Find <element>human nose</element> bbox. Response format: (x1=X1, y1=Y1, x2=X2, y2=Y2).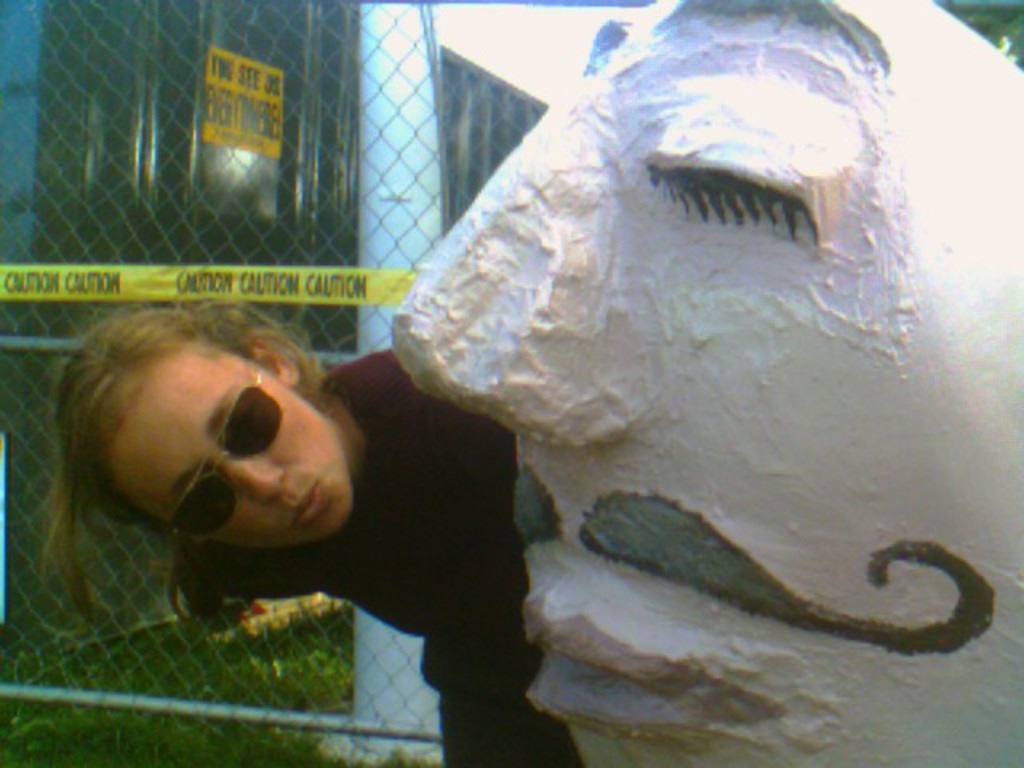
(x1=219, y1=461, x2=282, y2=509).
